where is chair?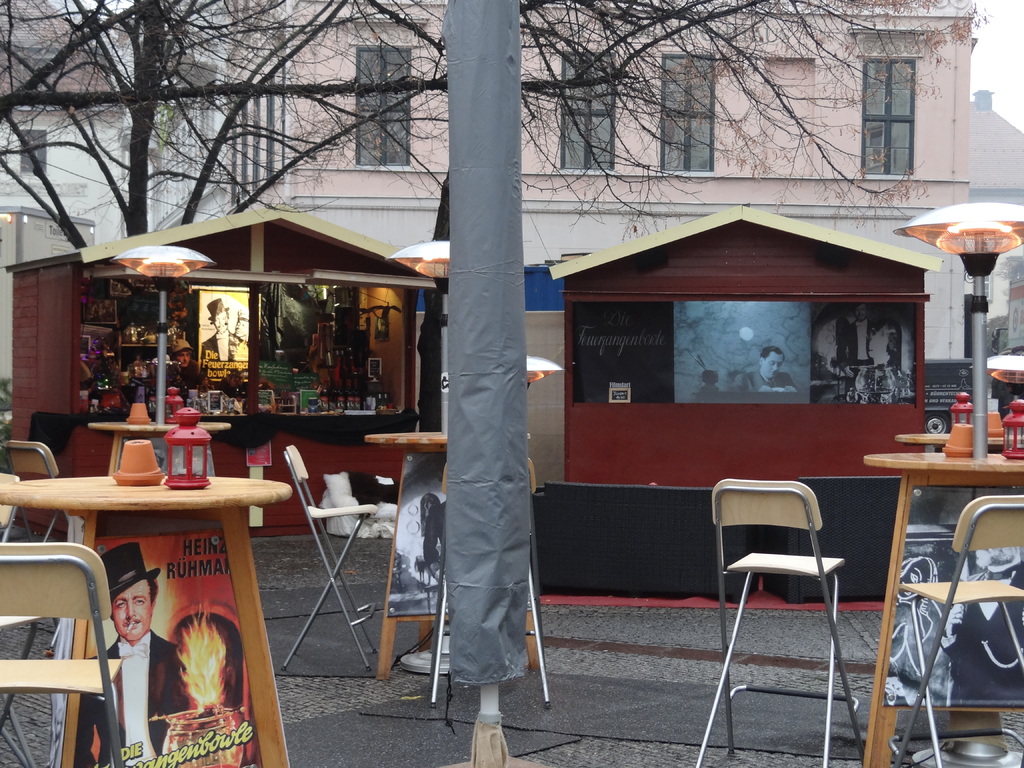
<box>684,481,870,767</box>.
